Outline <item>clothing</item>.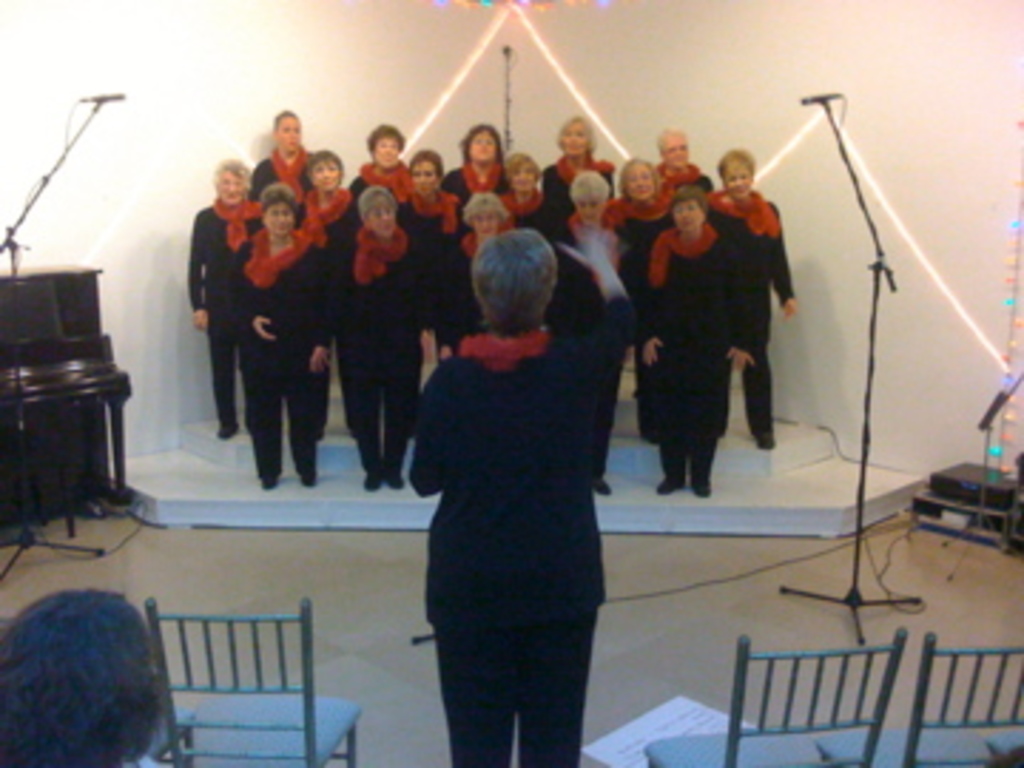
Outline: (412,324,614,765).
